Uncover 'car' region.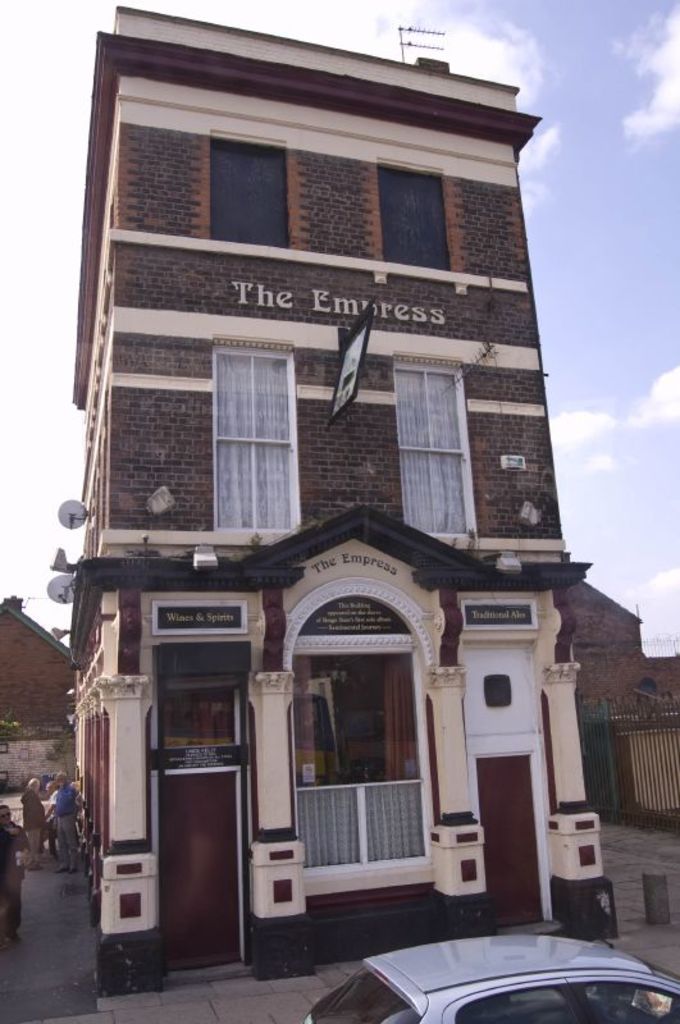
Uncovered: [305,936,679,1023].
